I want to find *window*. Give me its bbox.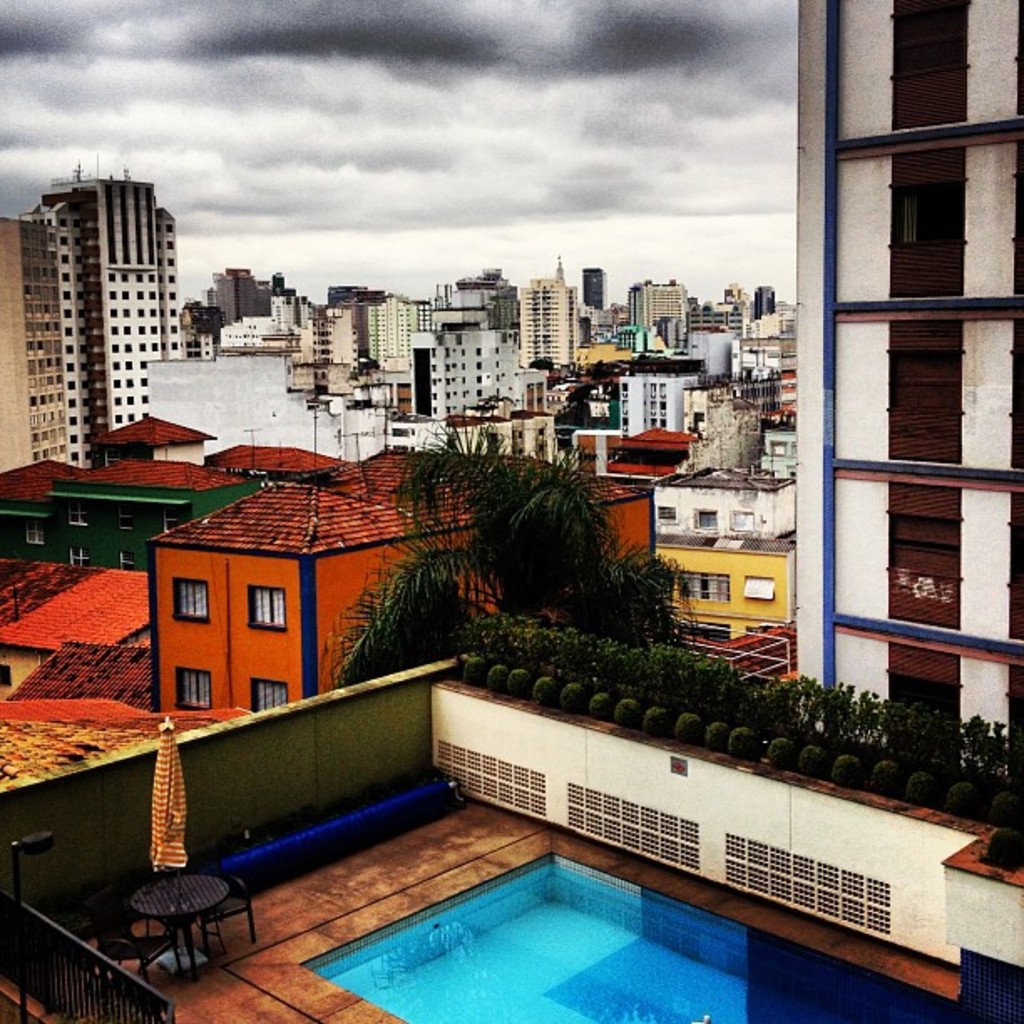
crop(176, 664, 209, 708).
